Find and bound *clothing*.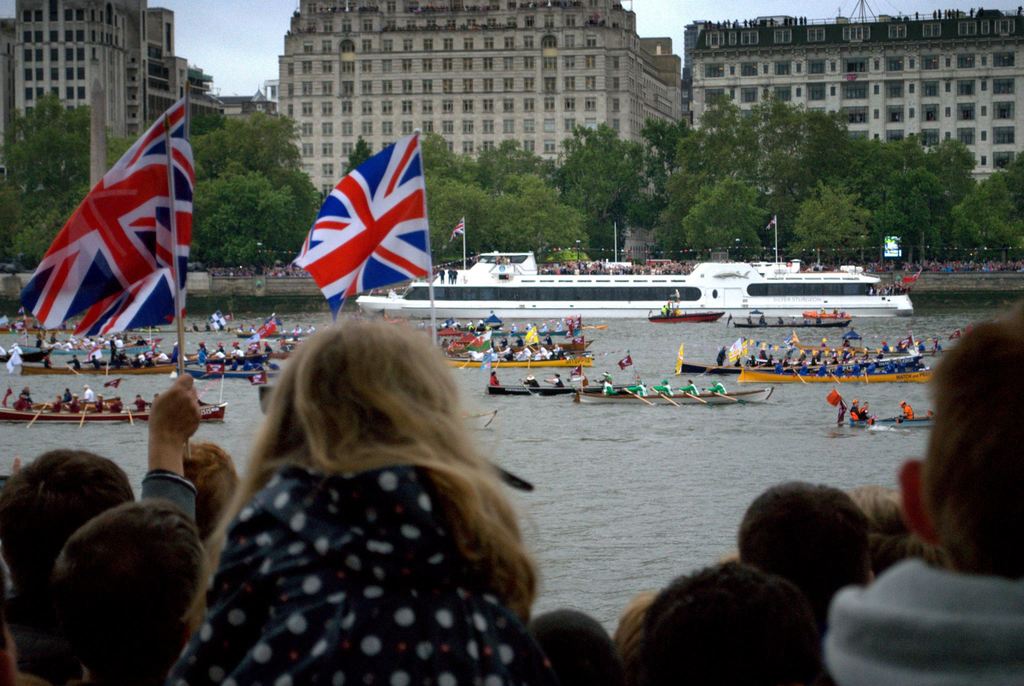
Bound: [x1=253, y1=364, x2=264, y2=370].
